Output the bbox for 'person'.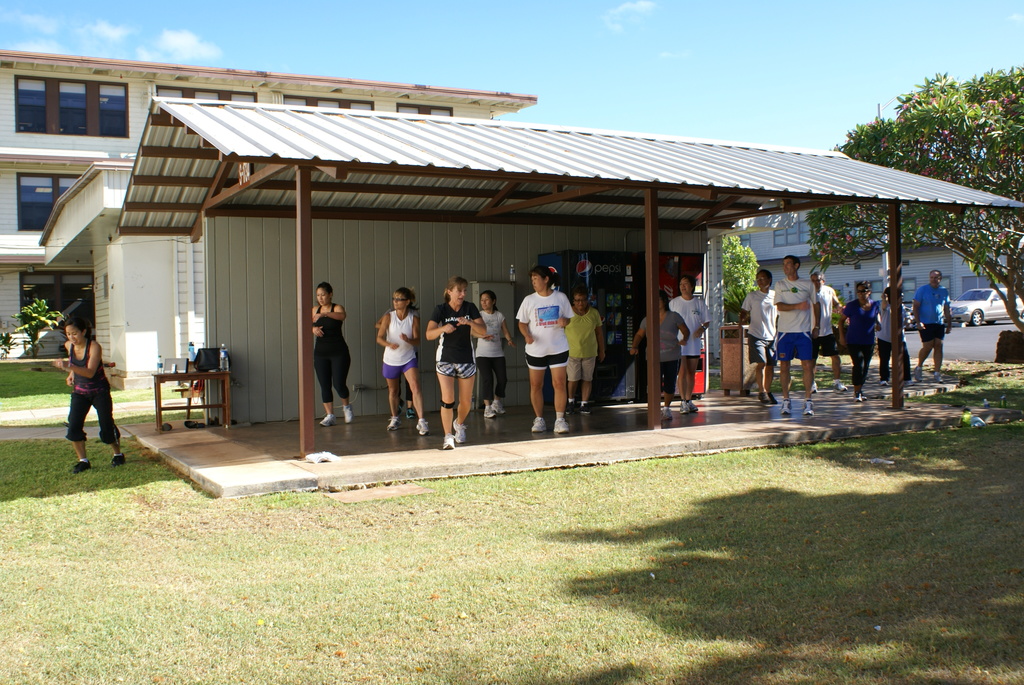
<region>387, 288, 430, 438</region>.
